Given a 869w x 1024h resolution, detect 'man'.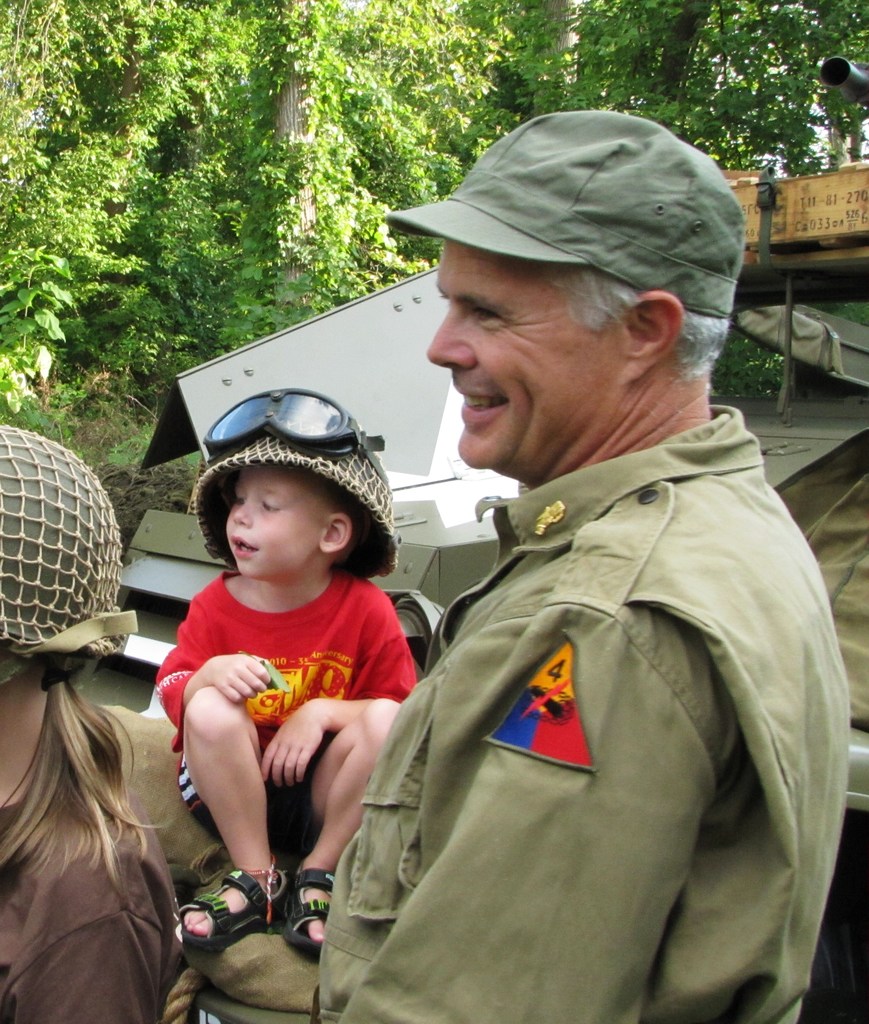
region(307, 120, 829, 1014).
